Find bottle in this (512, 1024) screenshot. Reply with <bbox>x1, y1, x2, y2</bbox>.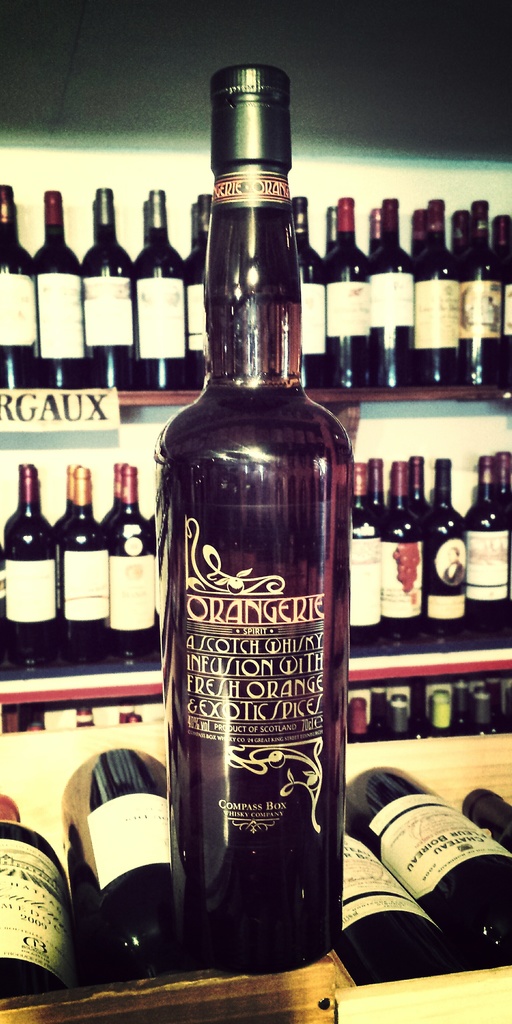
<bbox>134, 194, 180, 391</bbox>.
